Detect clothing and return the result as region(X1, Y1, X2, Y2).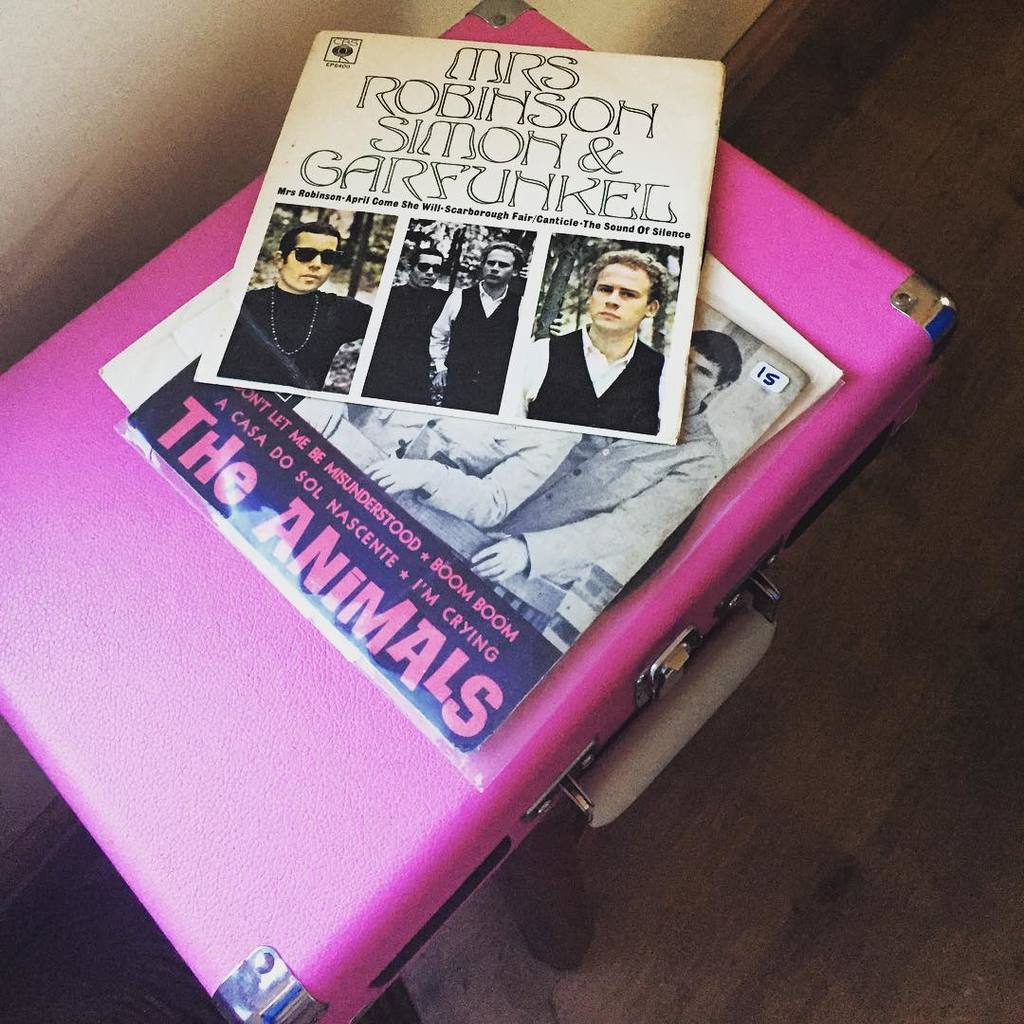
region(226, 284, 371, 394).
